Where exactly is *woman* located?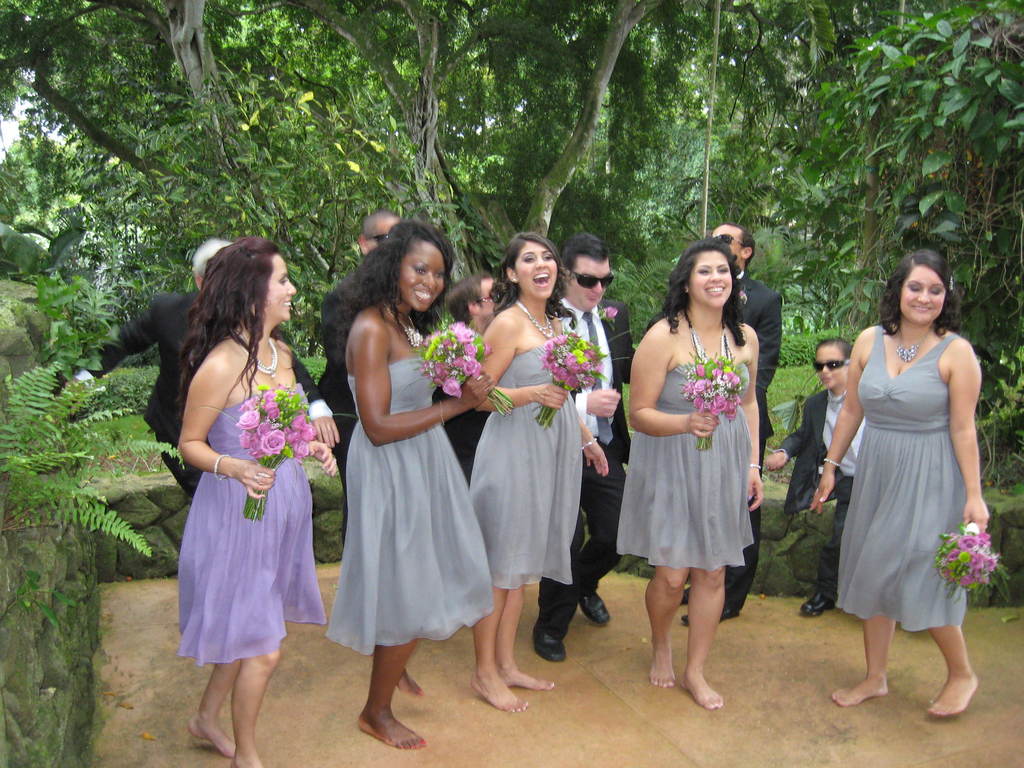
Its bounding box is <box>476,230,609,710</box>.
